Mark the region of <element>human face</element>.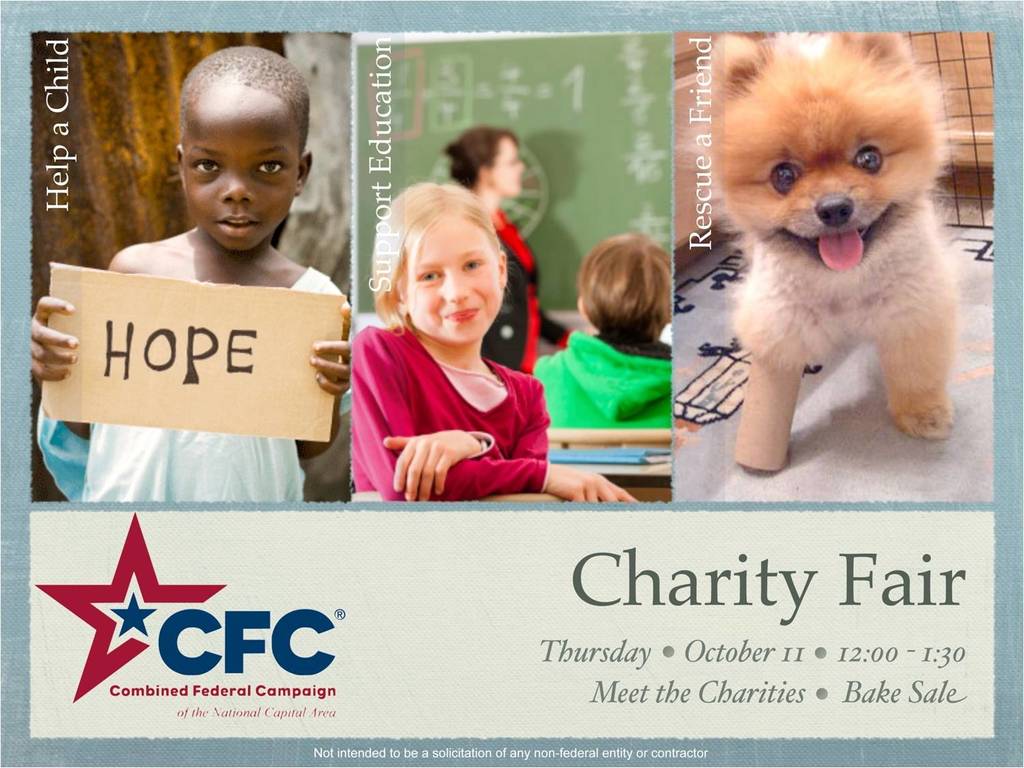
Region: Rect(398, 217, 501, 345).
